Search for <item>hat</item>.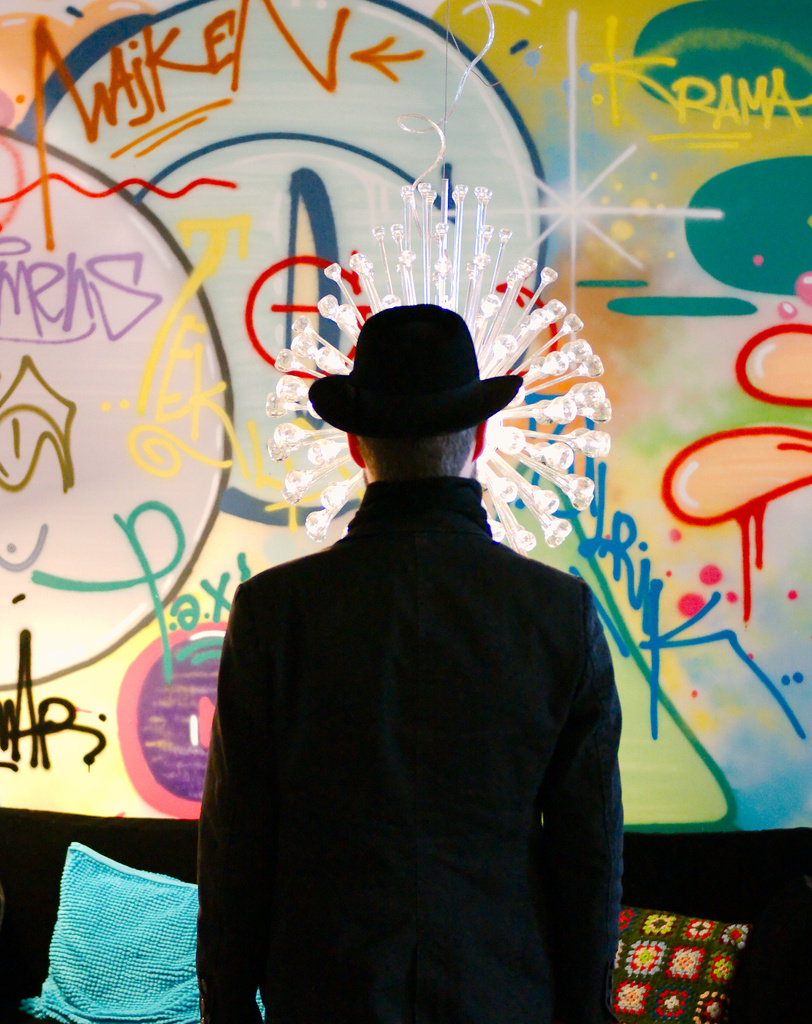
Found at bbox(303, 300, 523, 440).
